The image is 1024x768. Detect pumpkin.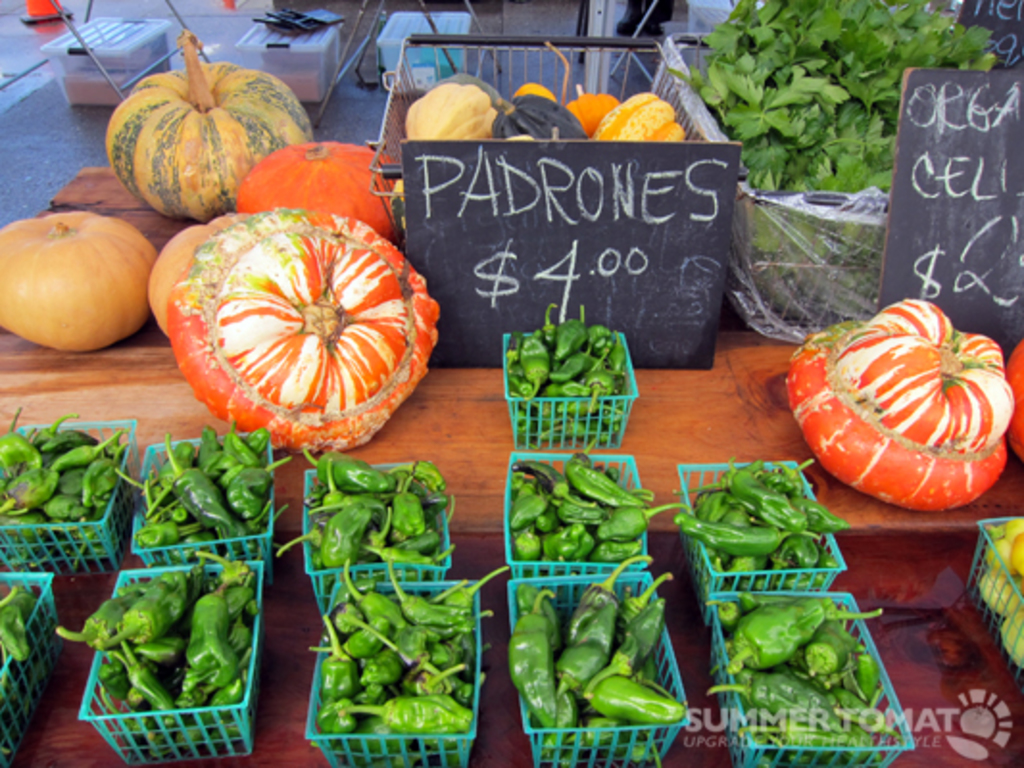
Detection: 788 288 1011 513.
